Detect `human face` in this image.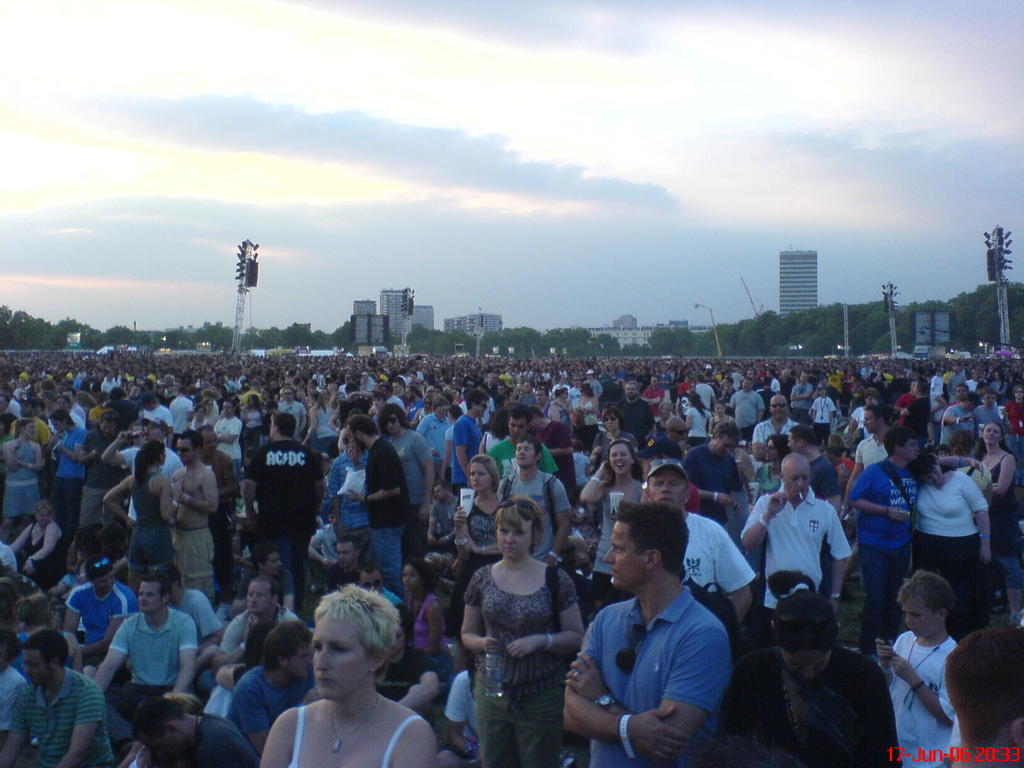
Detection: [741,378,751,391].
